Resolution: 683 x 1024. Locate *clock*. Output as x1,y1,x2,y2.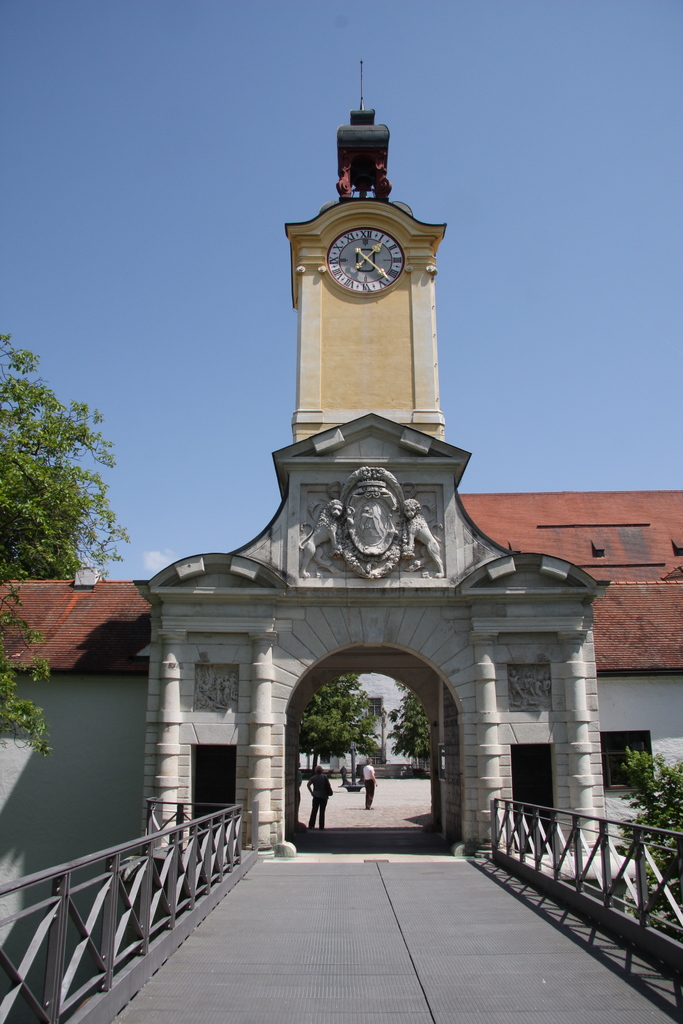
312,214,416,296.
